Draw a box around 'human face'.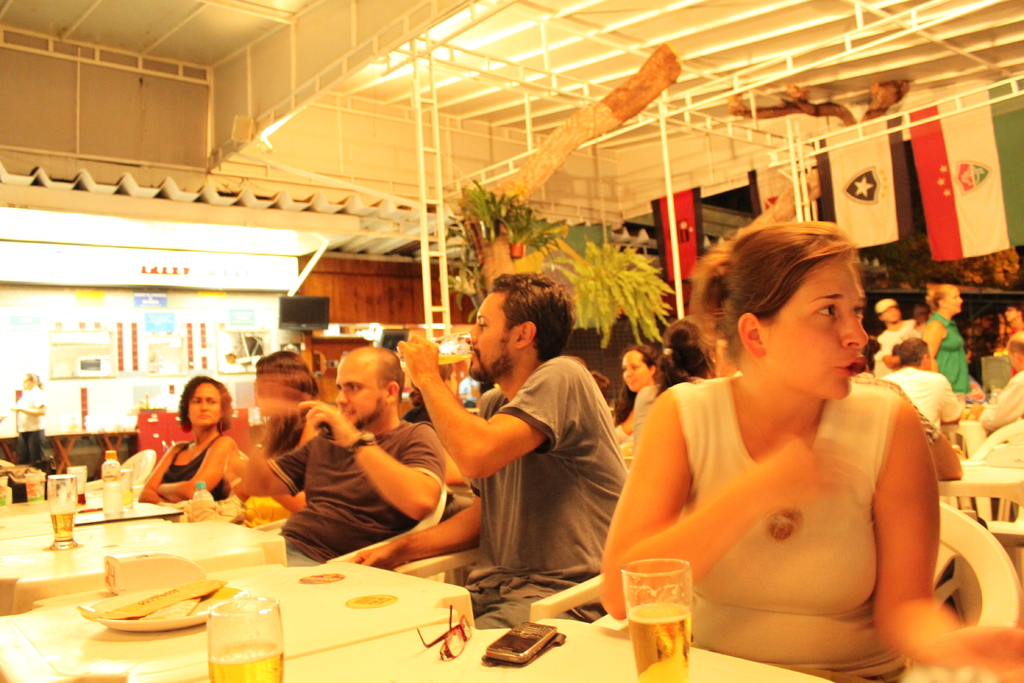
BBox(1007, 312, 1021, 331).
